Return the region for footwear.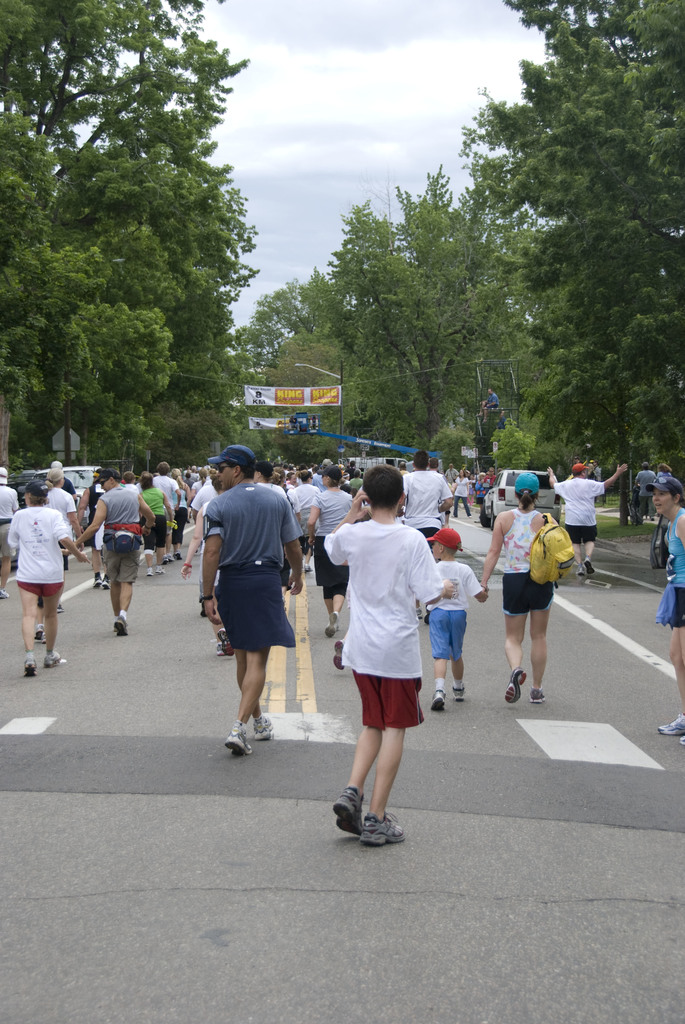
[left=500, top=673, right=528, bottom=702].
